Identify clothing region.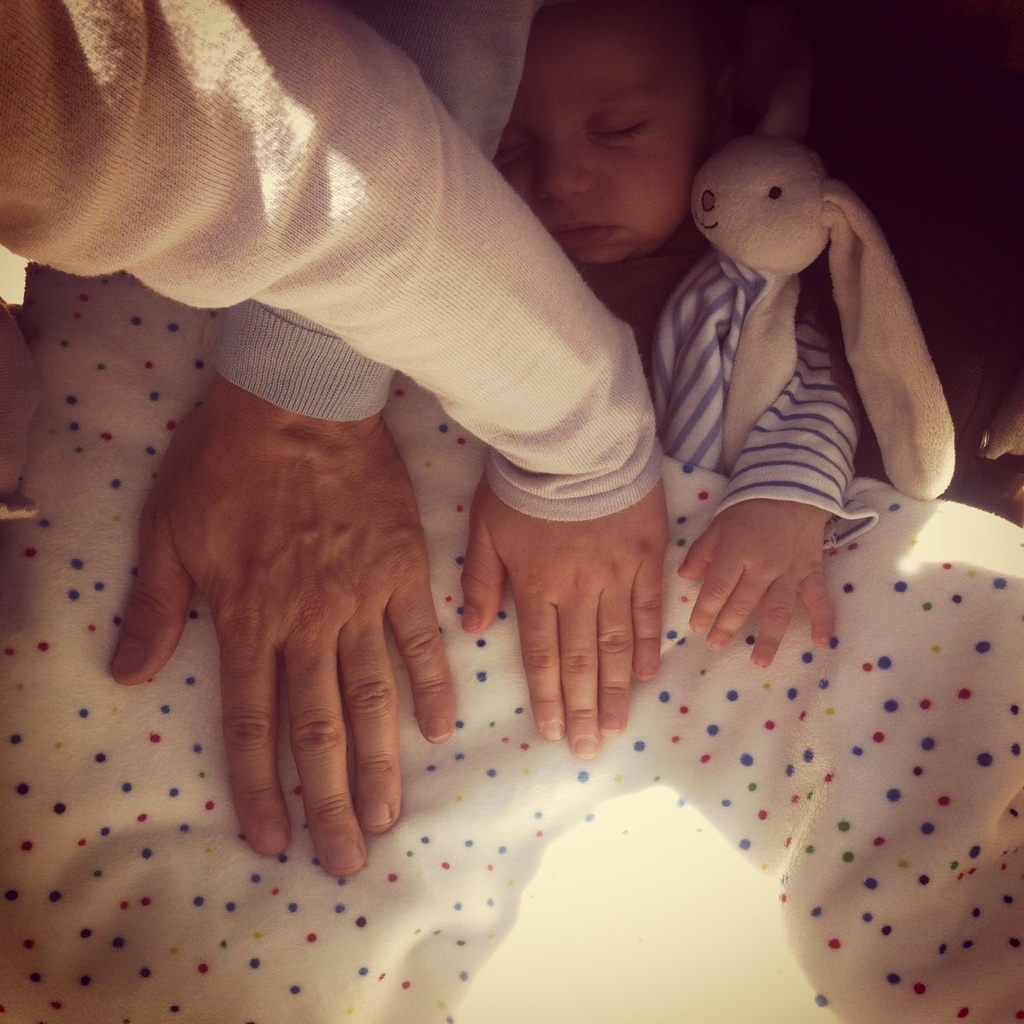
Region: (212, 0, 543, 424).
